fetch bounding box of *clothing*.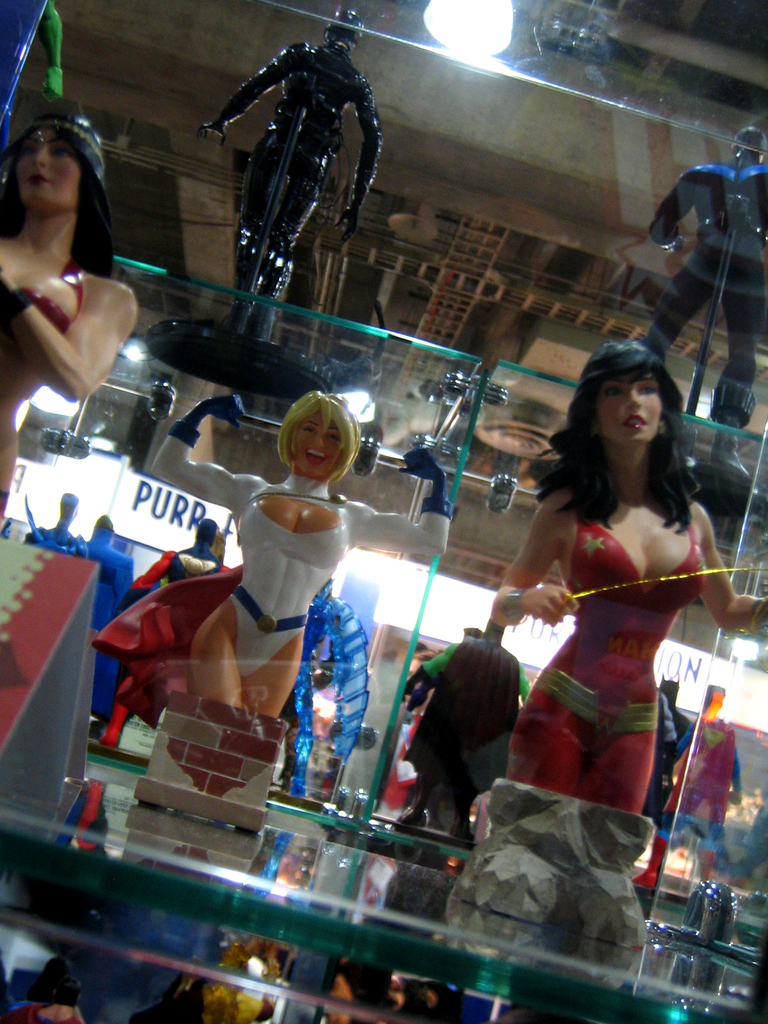
Bbox: pyautogui.locateOnScreen(212, 42, 380, 308).
